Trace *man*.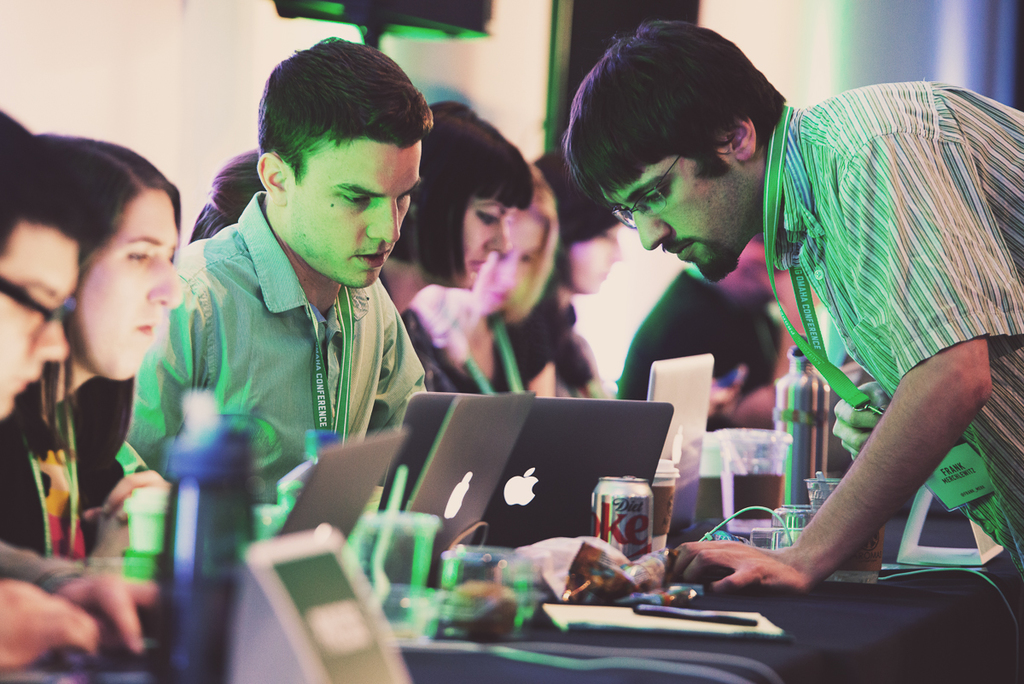
Traced to x1=0 y1=103 x2=165 y2=683.
